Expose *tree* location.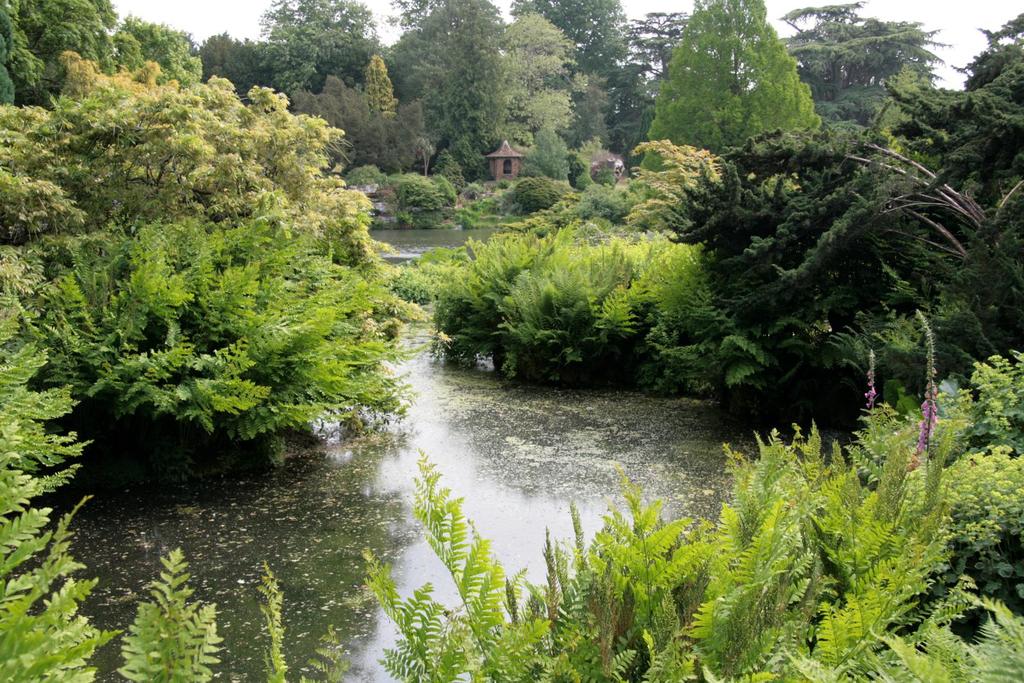
Exposed at [524,3,637,152].
